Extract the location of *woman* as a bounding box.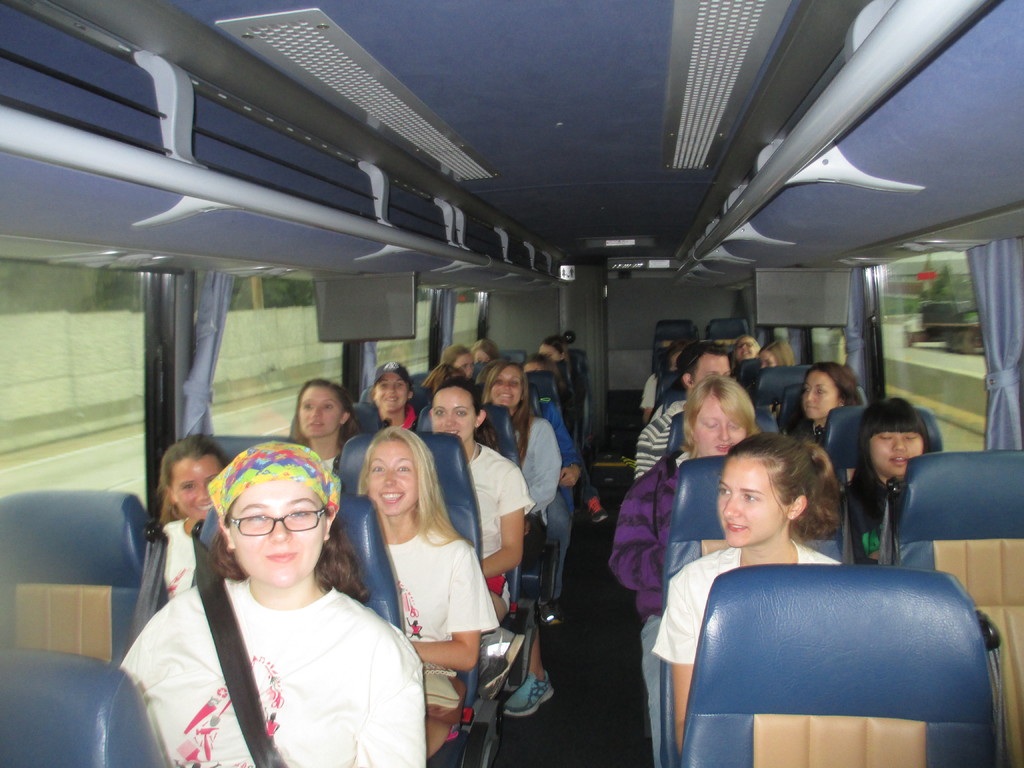
[422,380,531,617].
